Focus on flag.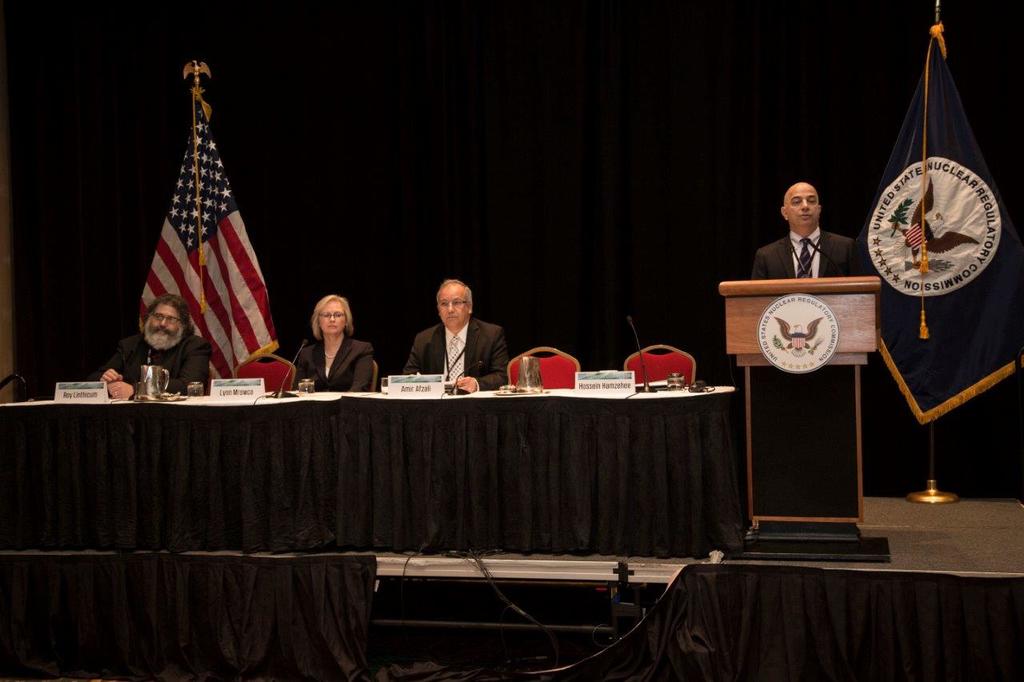
Focused at BBox(853, 0, 1023, 432).
